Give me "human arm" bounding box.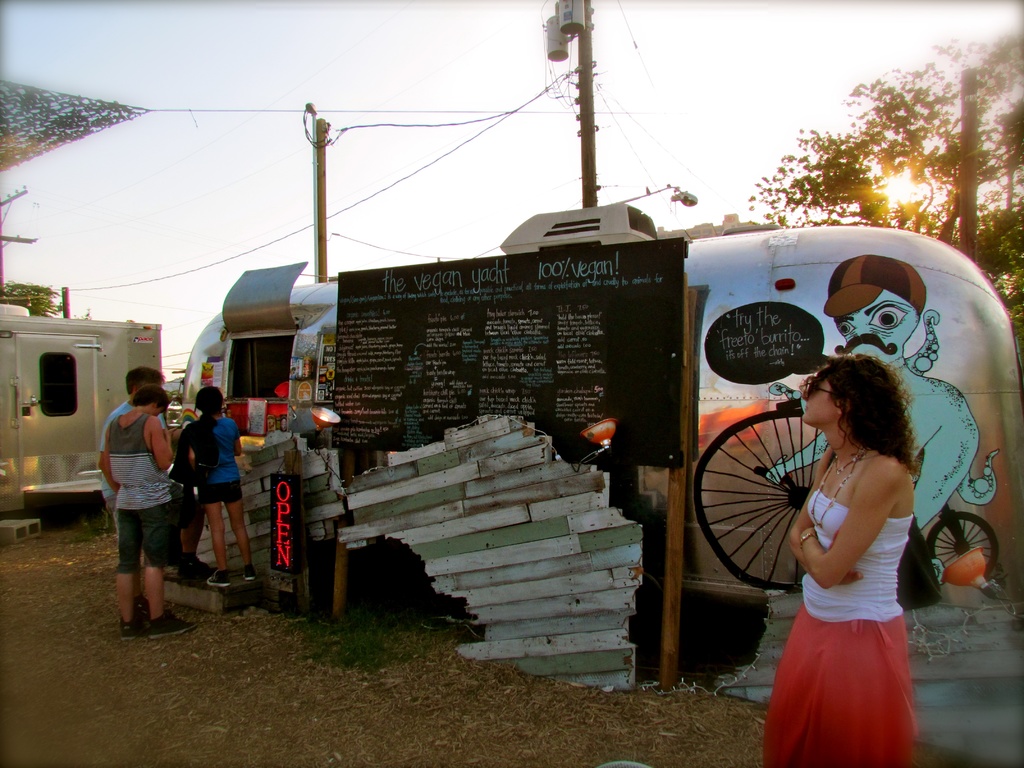
bbox=[175, 429, 198, 484].
